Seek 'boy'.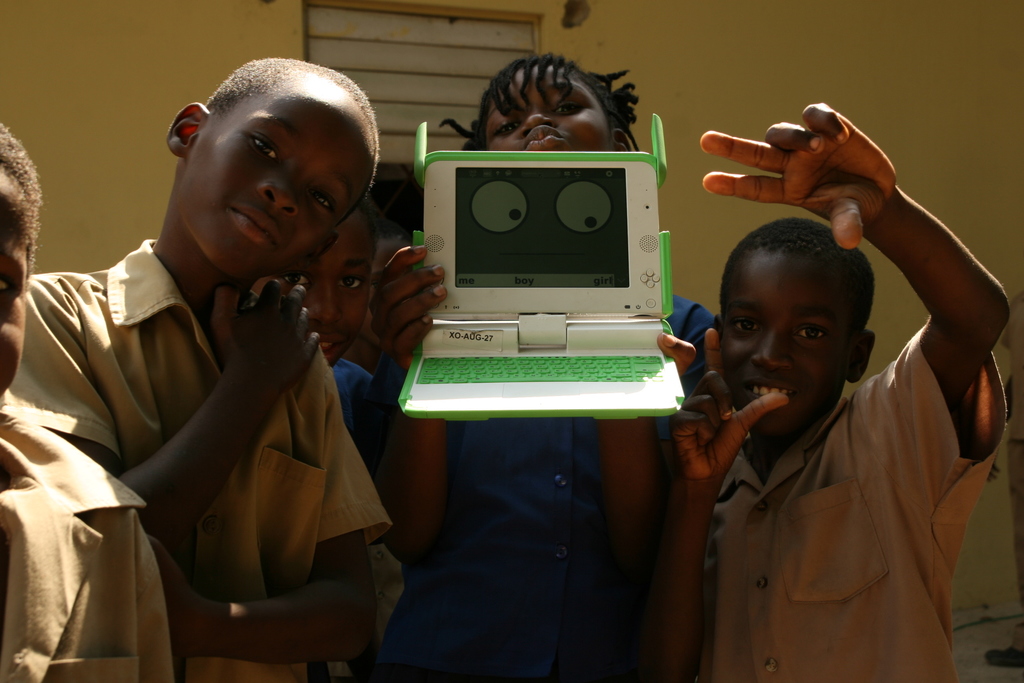
253 194 383 481.
